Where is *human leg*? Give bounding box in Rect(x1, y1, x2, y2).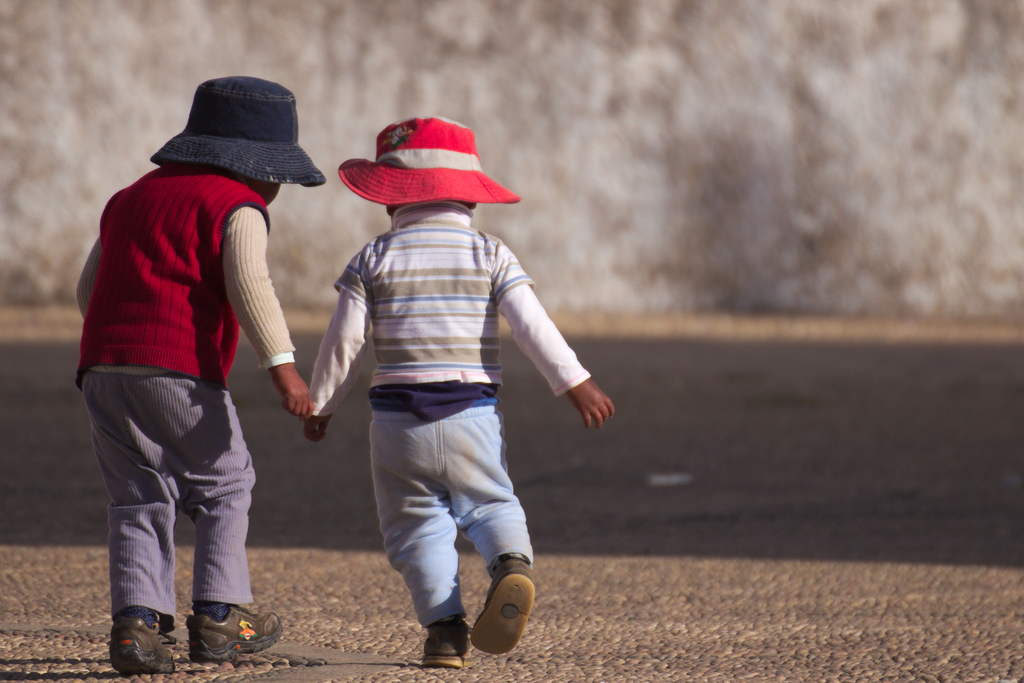
Rect(360, 418, 461, 663).
